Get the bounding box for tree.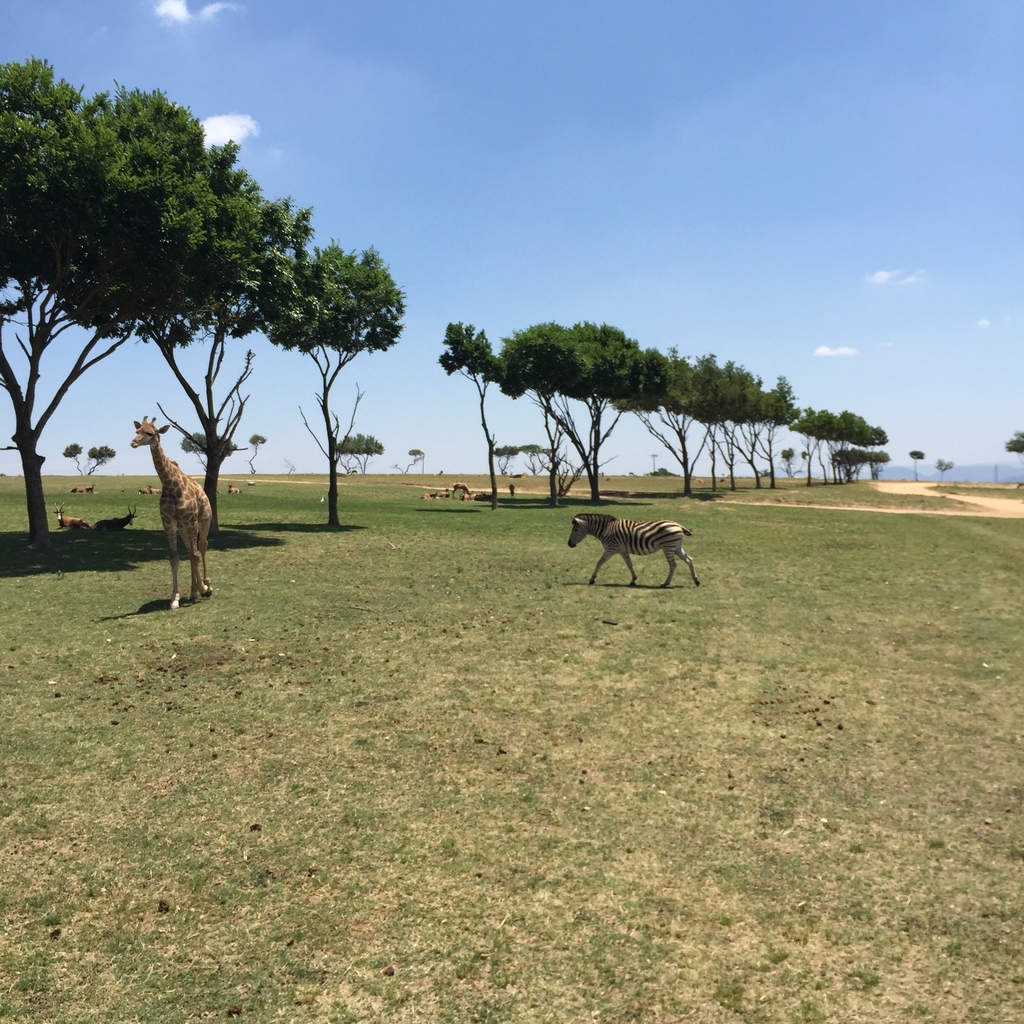
<box>33,50,394,538</box>.
